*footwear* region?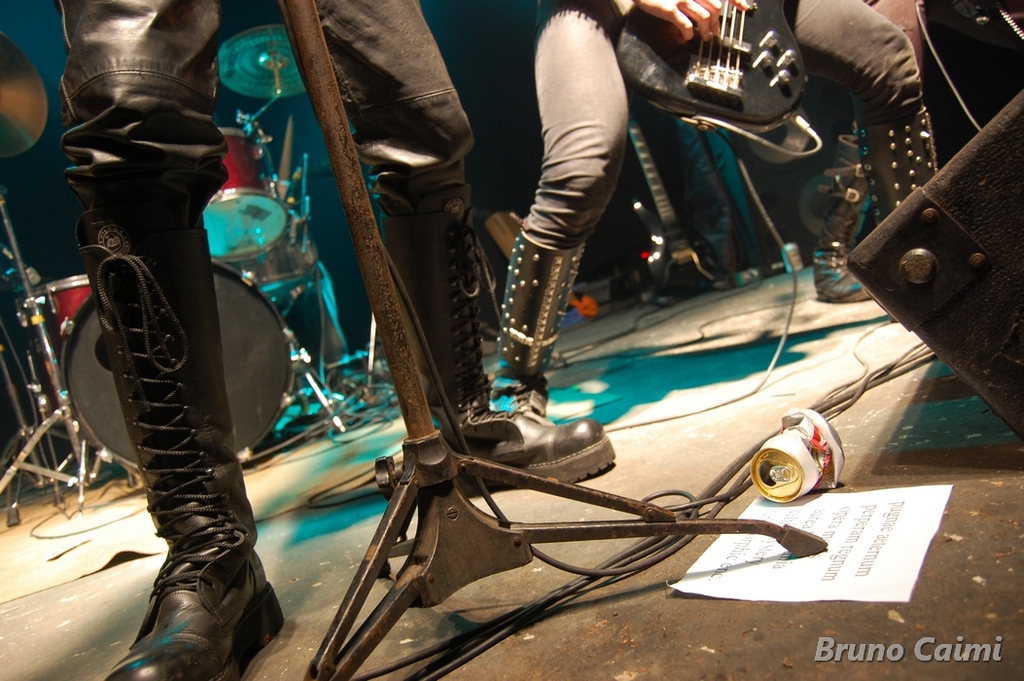
left=89, top=210, right=285, bottom=680
